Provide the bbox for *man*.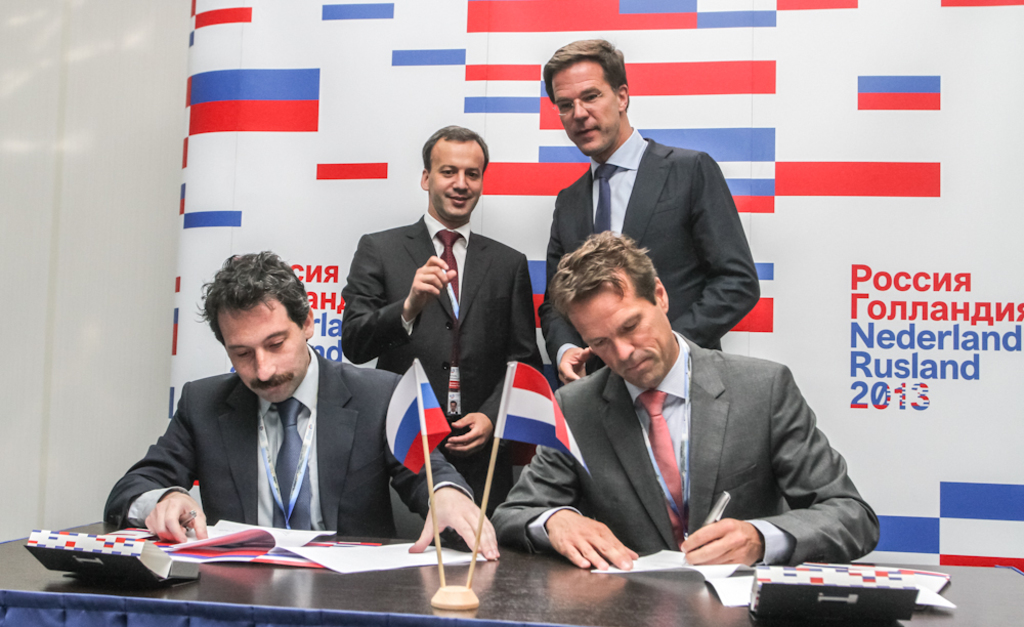
[x1=101, y1=248, x2=504, y2=559].
